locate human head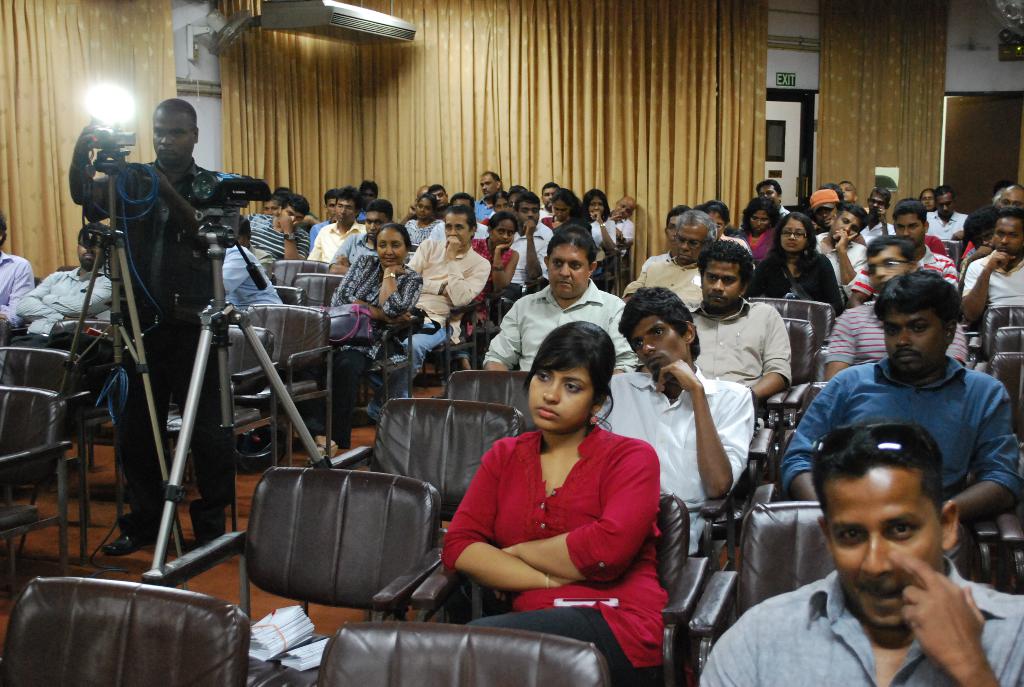
crop(74, 223, 122, 269)
